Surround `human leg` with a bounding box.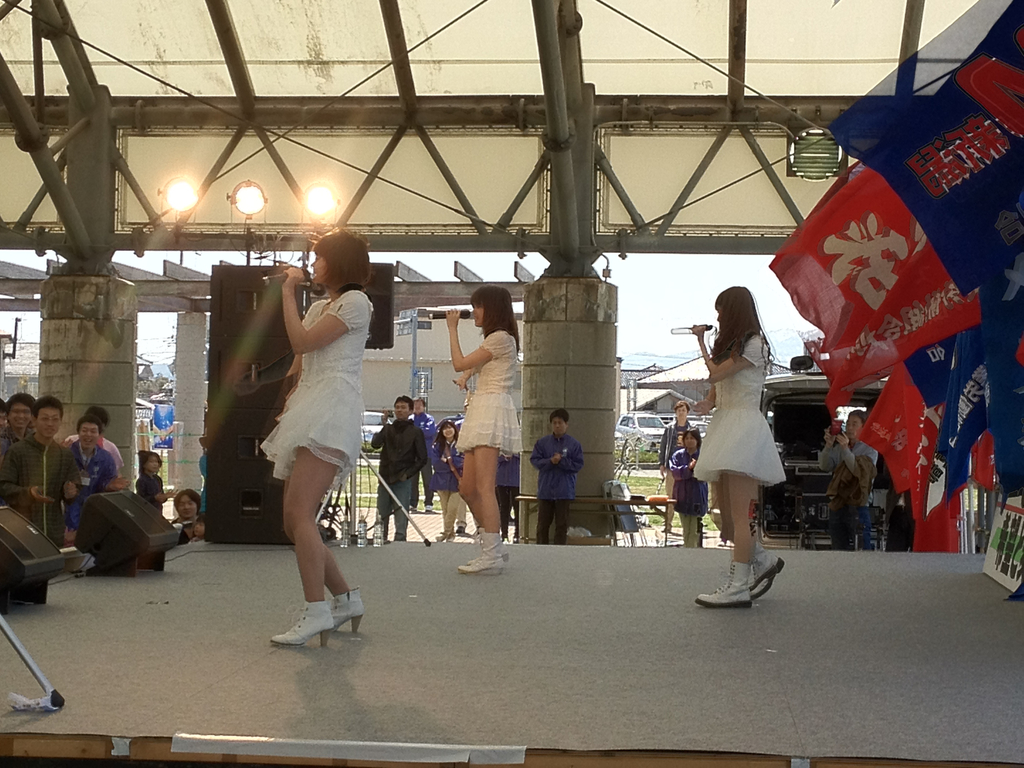
select_region(827, 511, 869, 545).
